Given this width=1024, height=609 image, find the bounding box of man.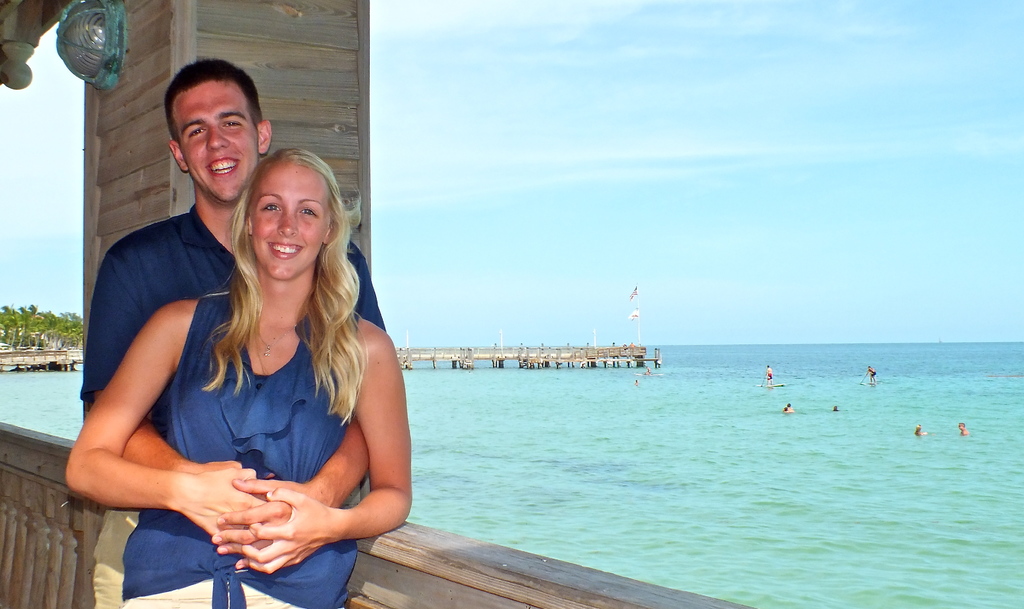
BBox(69, 66, 358, 597).
